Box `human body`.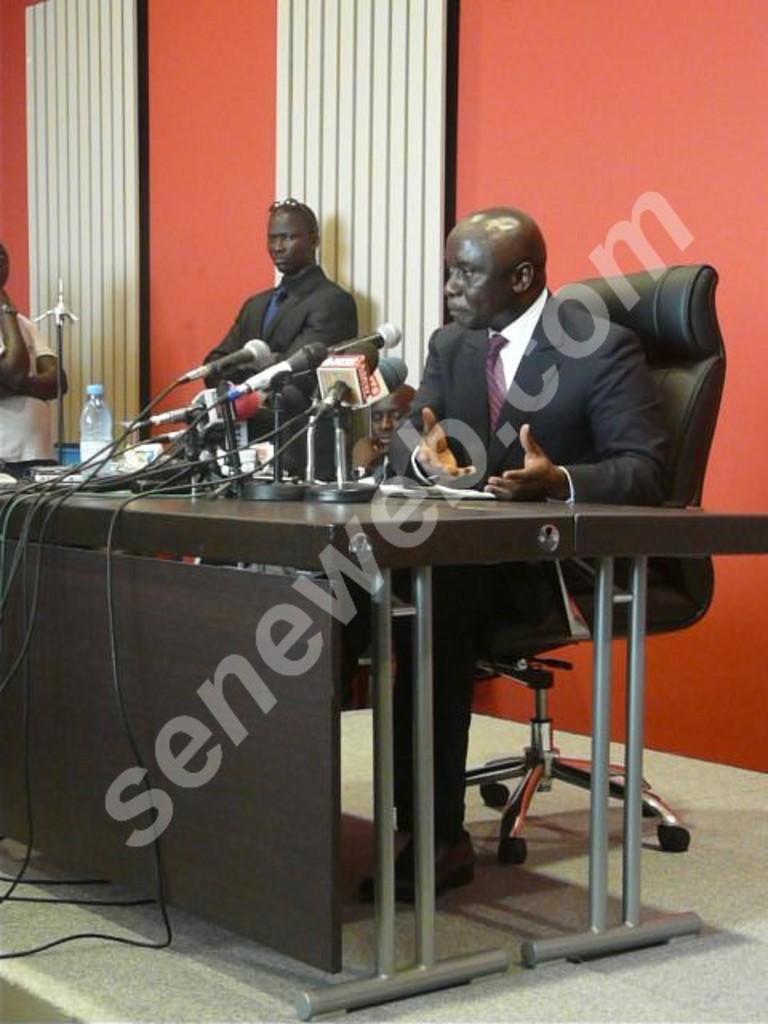
<bbox>355, 291, 674, 904</bbox>.
